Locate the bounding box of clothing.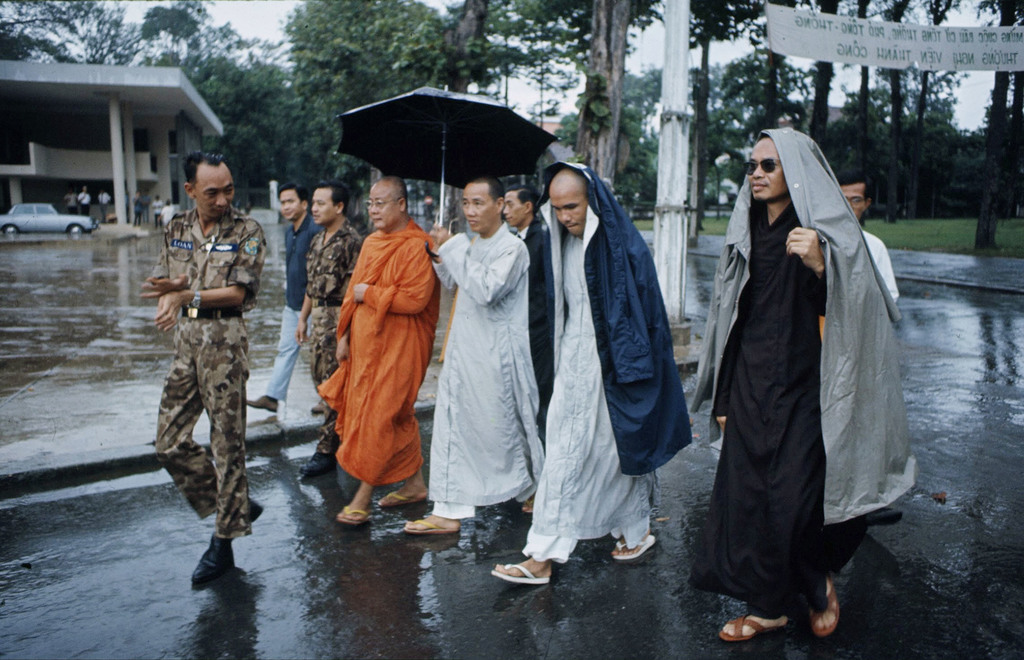
Bounding box: 140, 191, 152, 221.
